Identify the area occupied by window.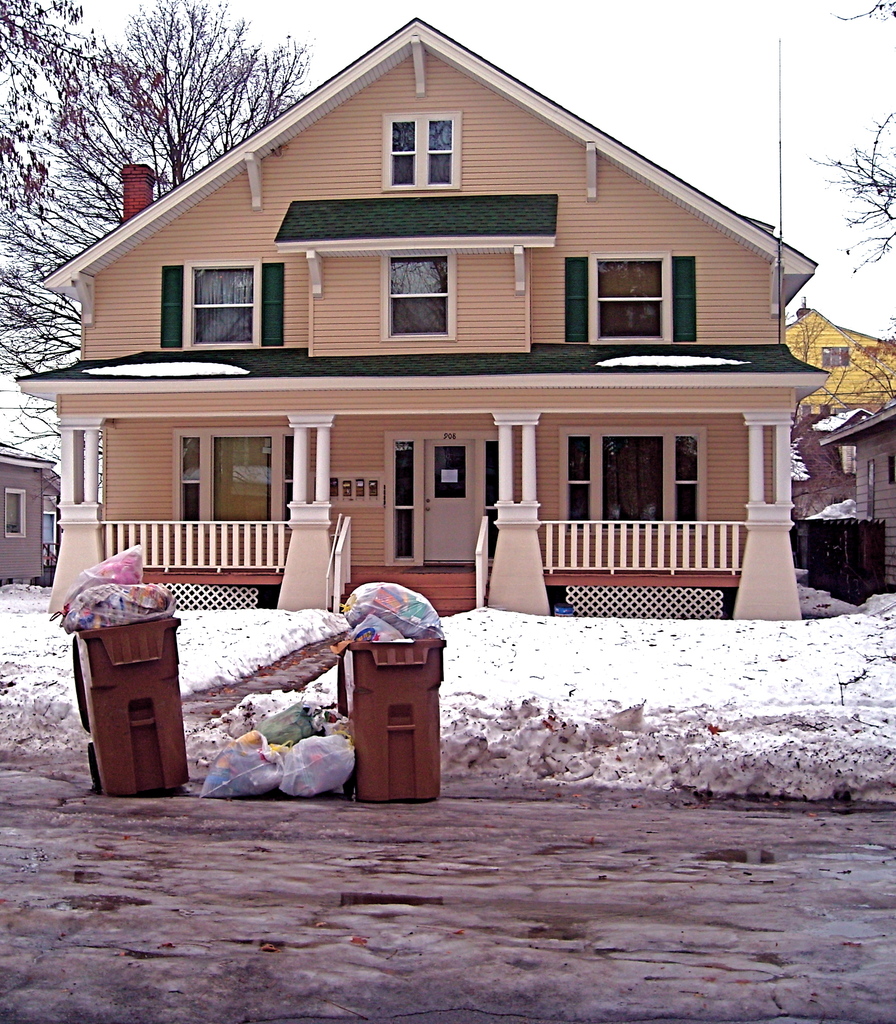
Area: bbox=[819, 342, 850, 367].
